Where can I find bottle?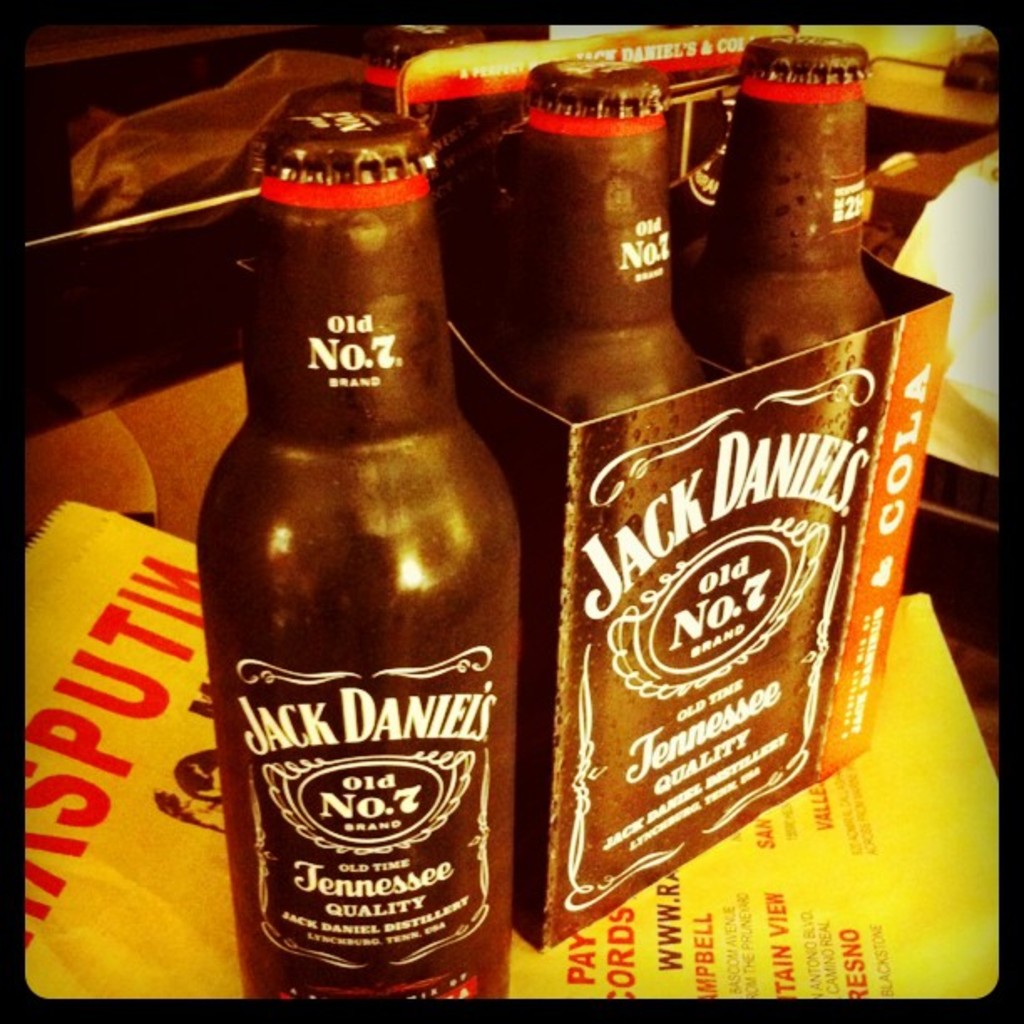
You can find it at rect(668, 50, 887, 365).
